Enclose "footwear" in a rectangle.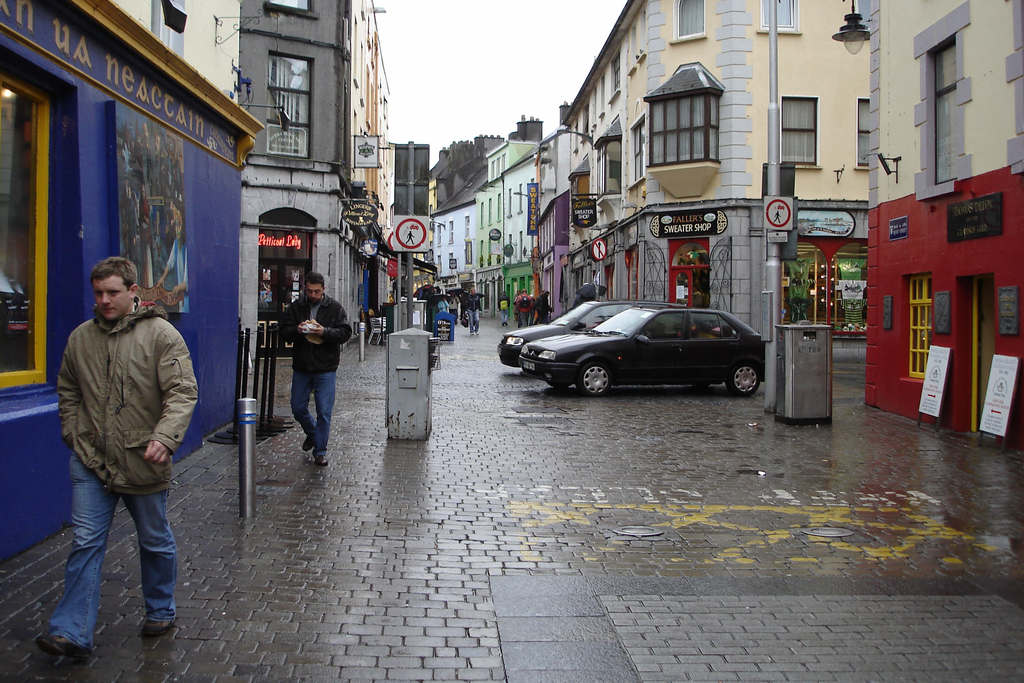
317,453,330,469.
